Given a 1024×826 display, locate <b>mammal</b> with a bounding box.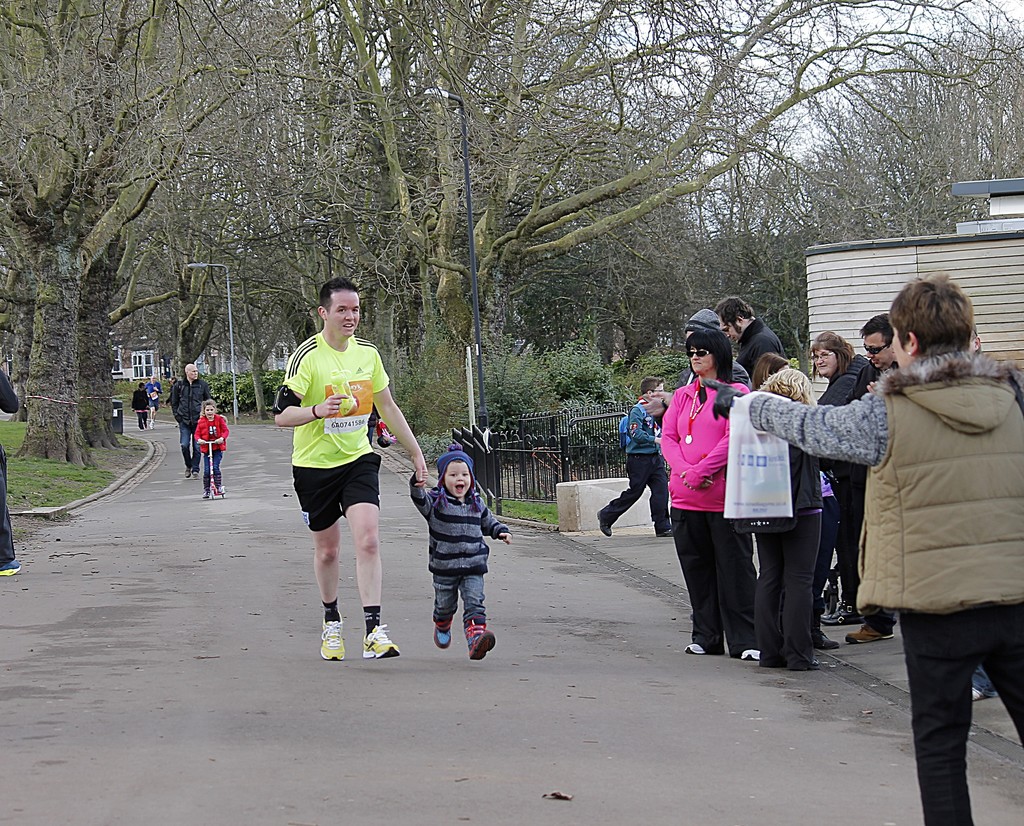
Located: [854,313,898,640].
